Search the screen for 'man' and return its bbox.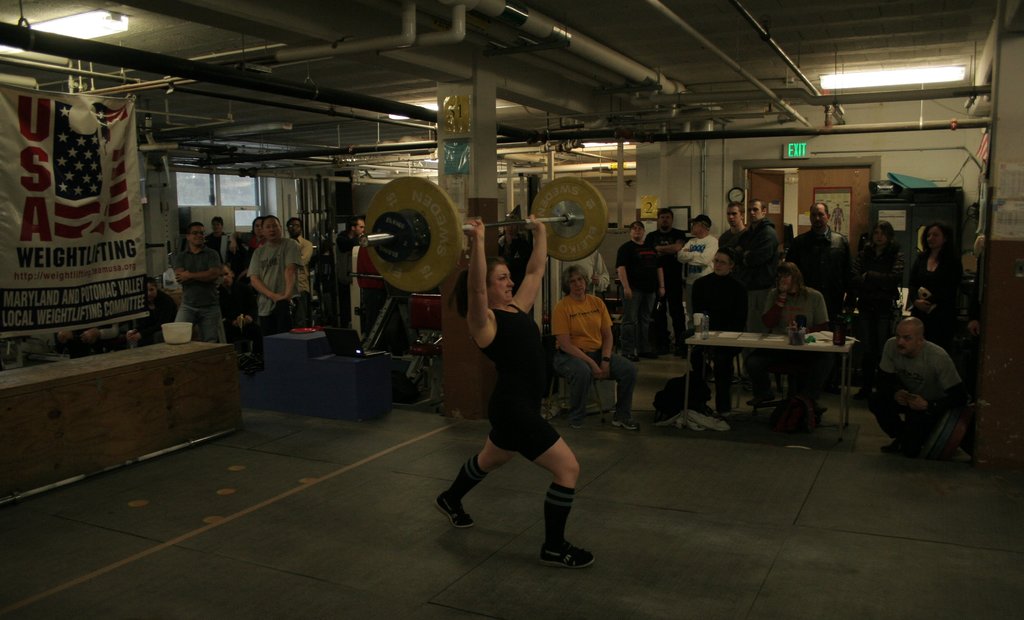
Found: (x1=741, y1=195, x2=780, y2=406).
